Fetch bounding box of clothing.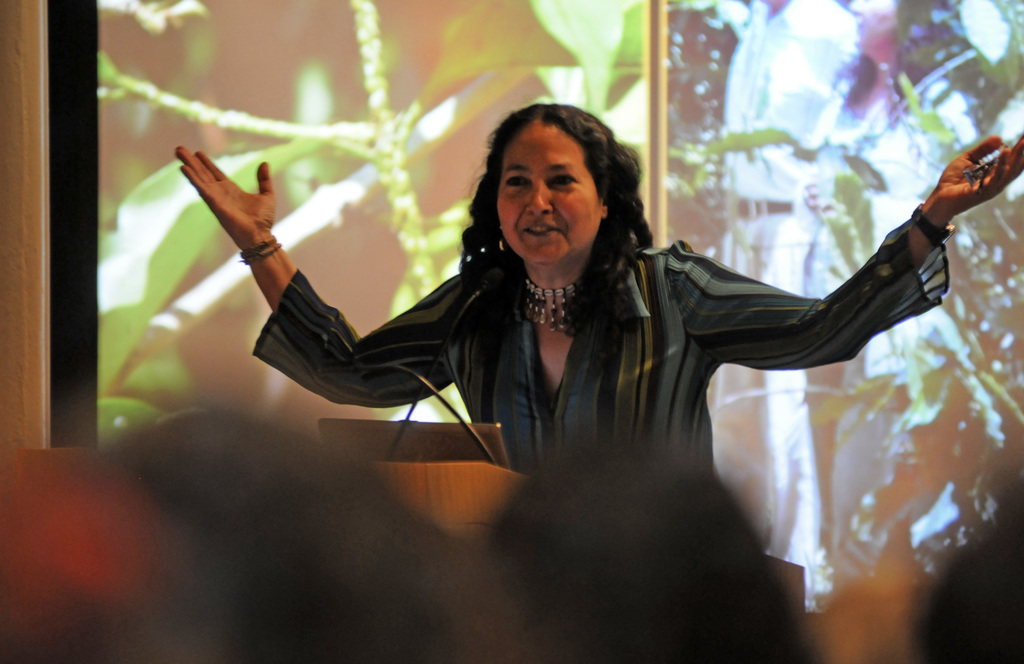
Bbox: select_region(723, 0, 860, 599).
